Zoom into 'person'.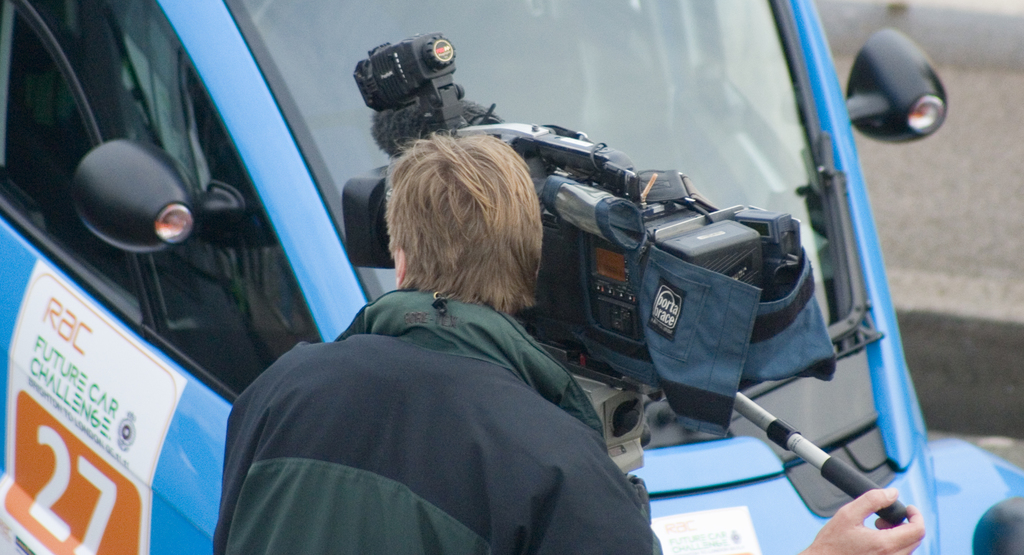
Zoom target: {"left": 216, "top": 132, "right": 926, "bottom": 554}.
